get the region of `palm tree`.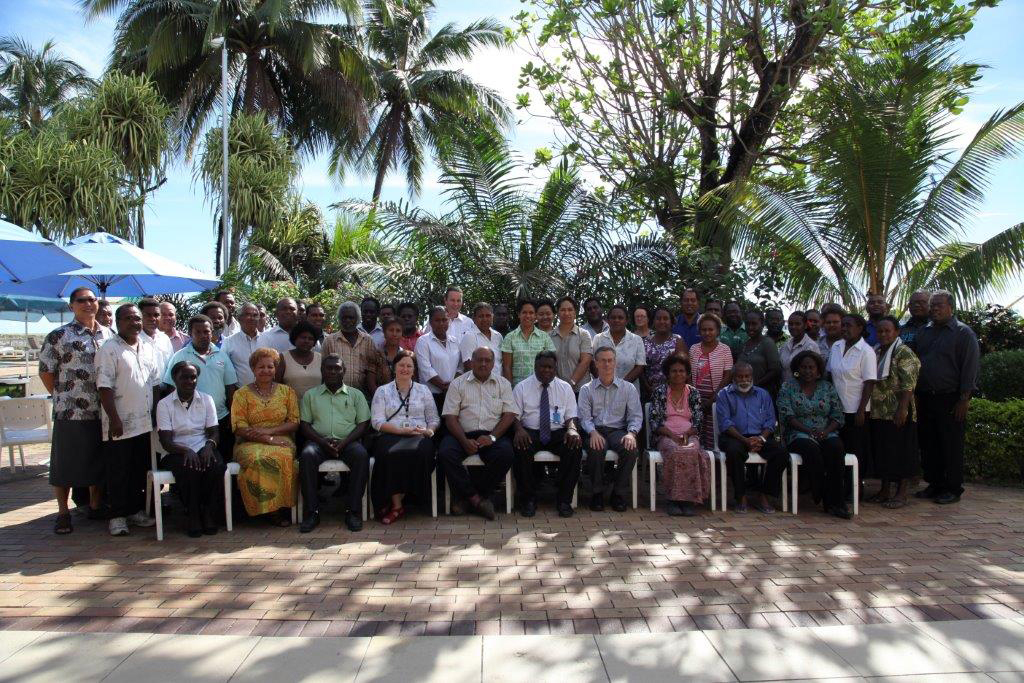
(left=104, top=0, right=343, bottom=267).
